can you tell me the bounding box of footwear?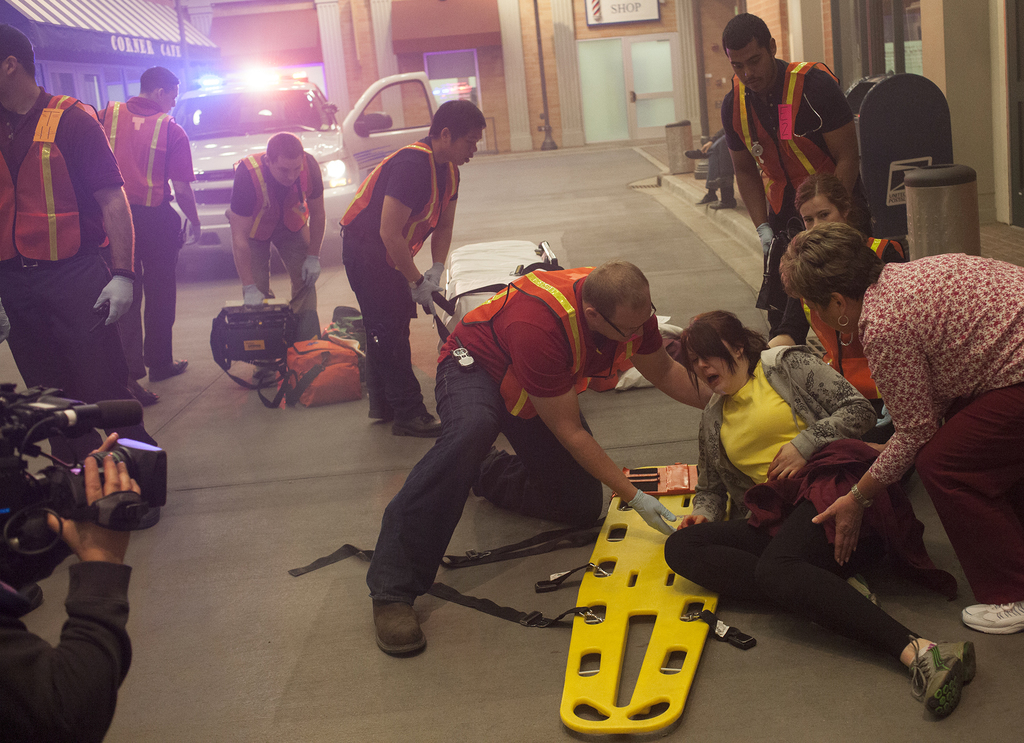
crop(122, 378, 159, 406).
